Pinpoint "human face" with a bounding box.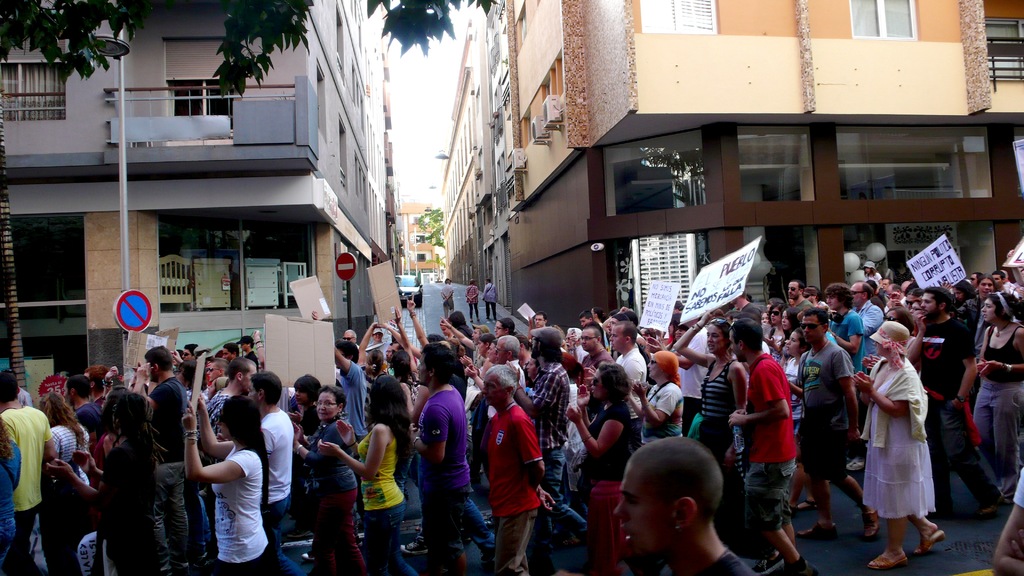
bbox=[578, 331, 592, 353].
